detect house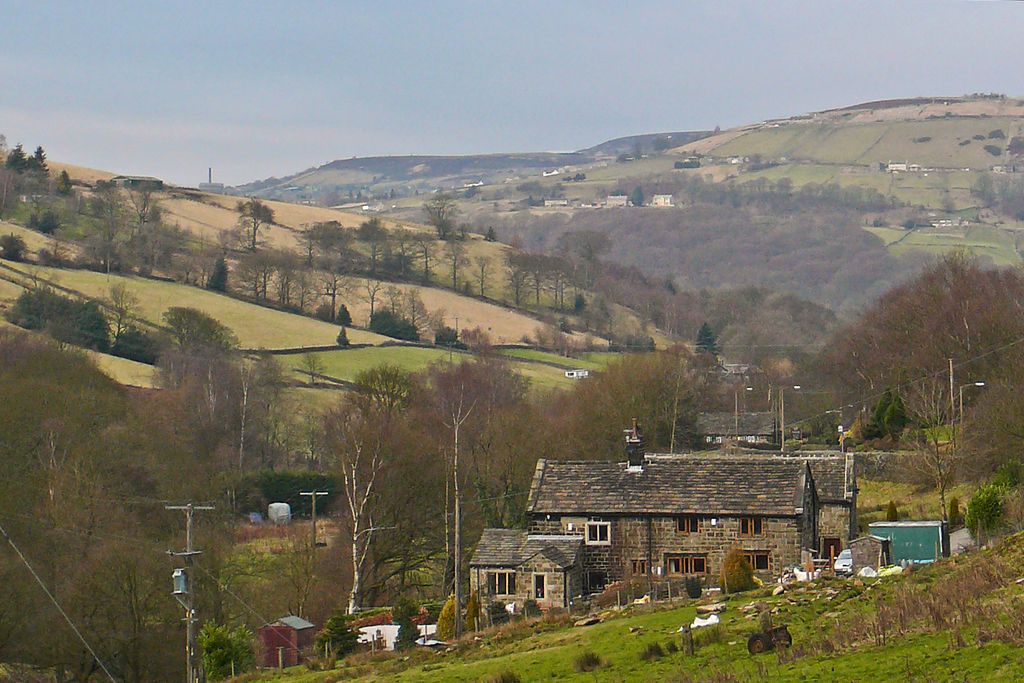
(244, 608, 317, 670)
